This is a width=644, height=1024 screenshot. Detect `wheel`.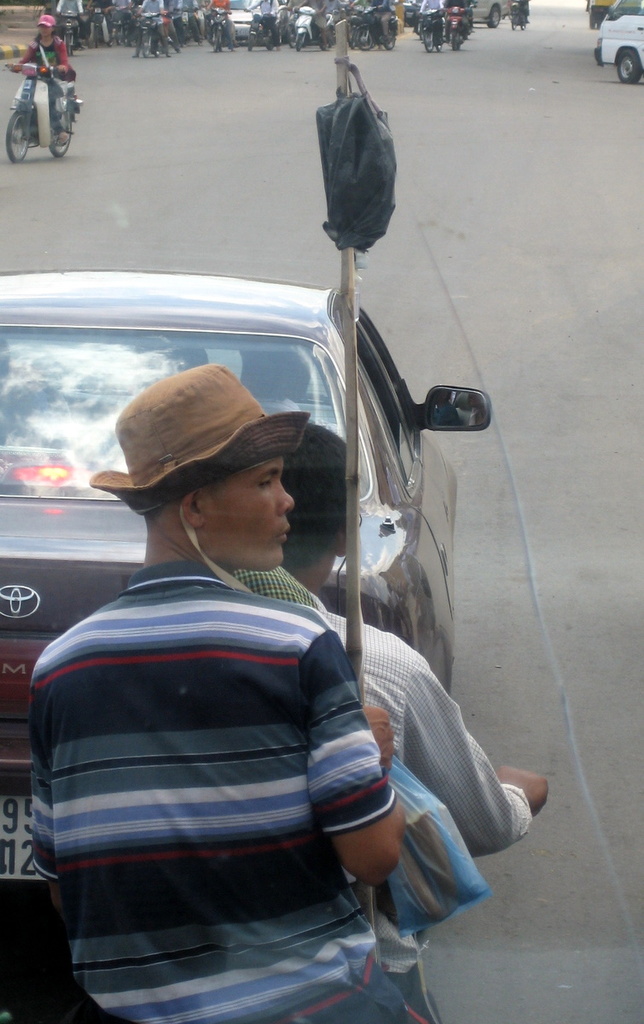
<region>450, 32, 457, 51</region>.
